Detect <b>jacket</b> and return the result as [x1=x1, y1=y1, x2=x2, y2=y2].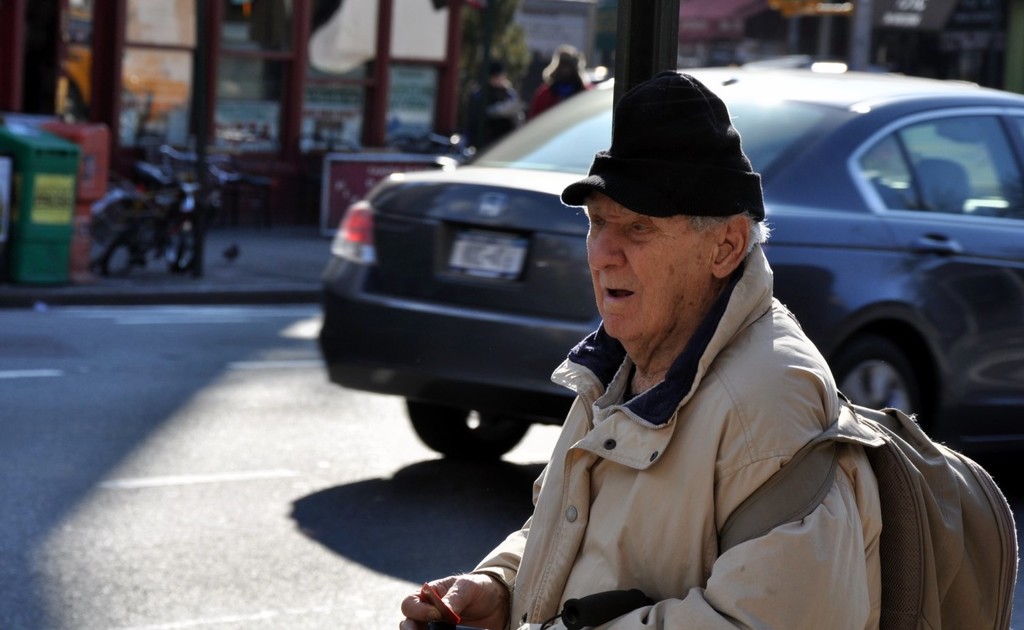
[x1=465, y1=248, x2=862, y2=629].
